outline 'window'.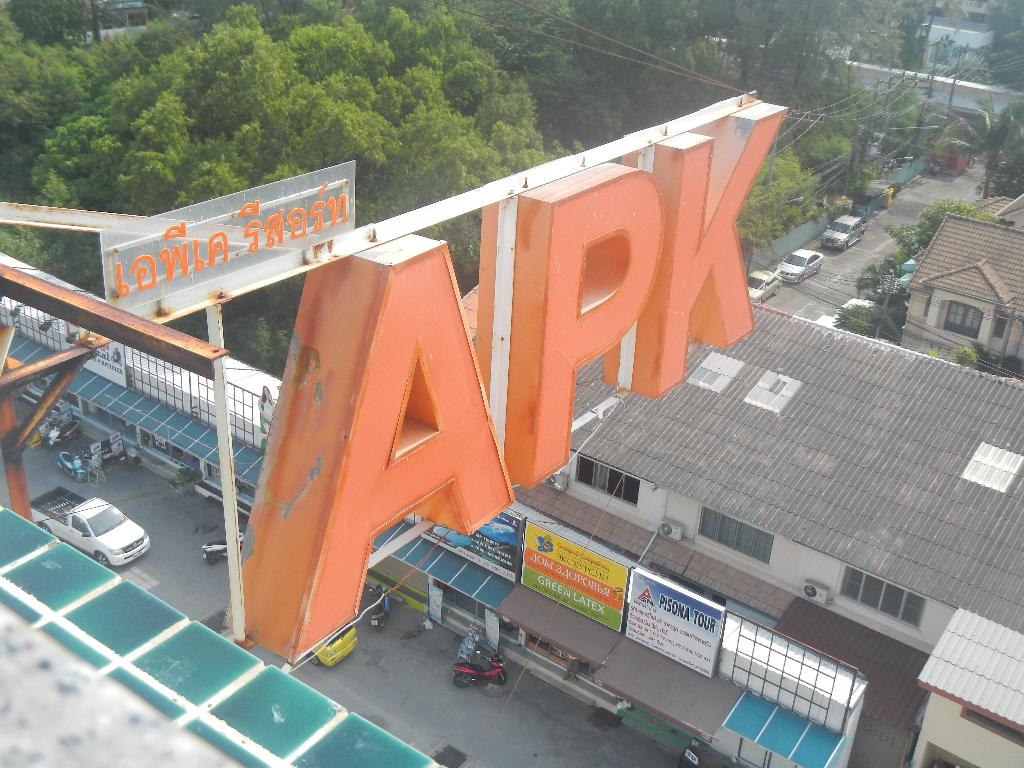
Outline: <box>575,452,641,511</box>.
